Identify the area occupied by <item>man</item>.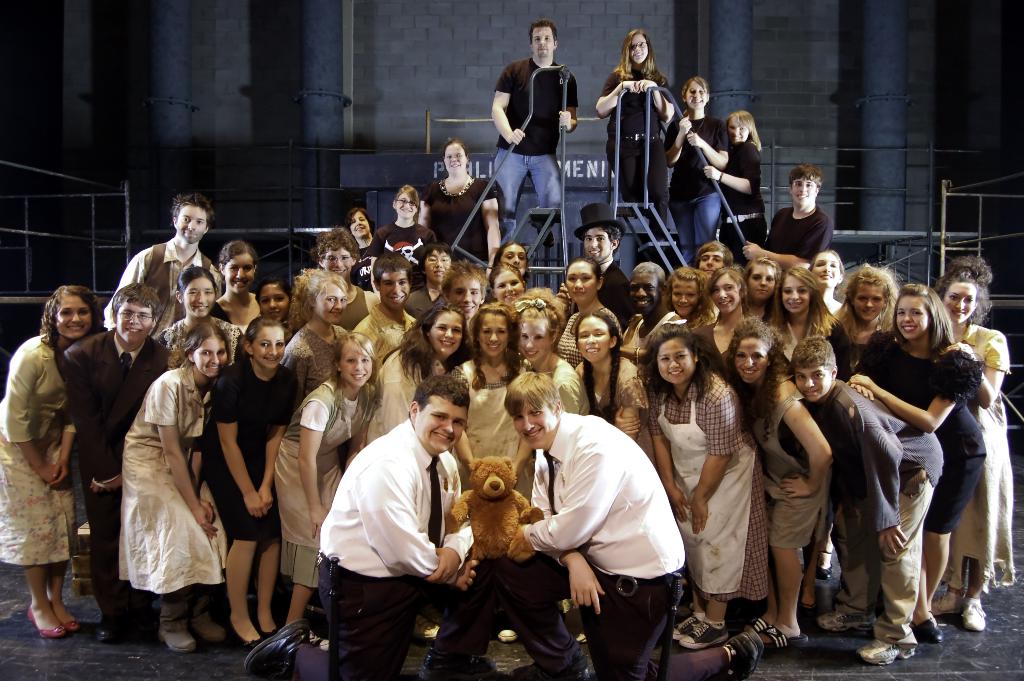
Area: (left=488, top=20, right=580, bottom=243).
